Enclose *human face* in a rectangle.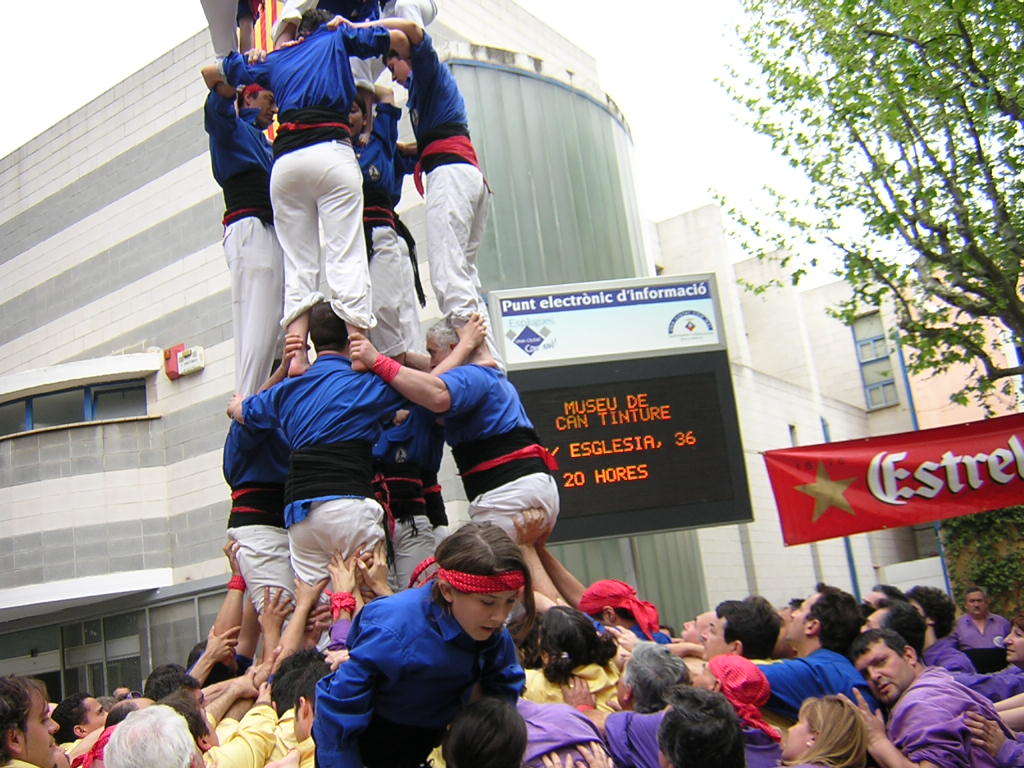
(20, 695, 59, 766).
